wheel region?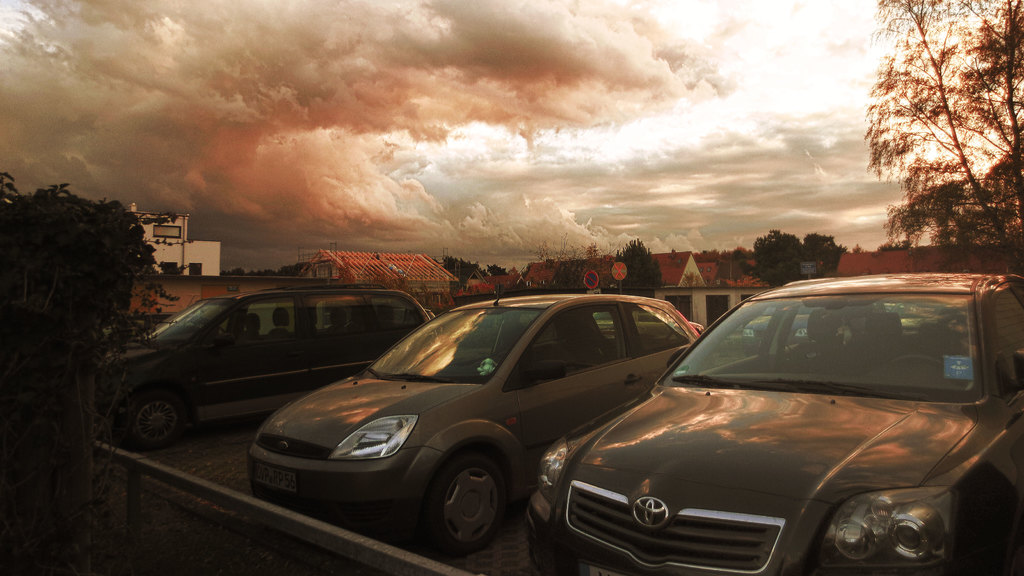
bbox=(124, 396, 187, 449)
